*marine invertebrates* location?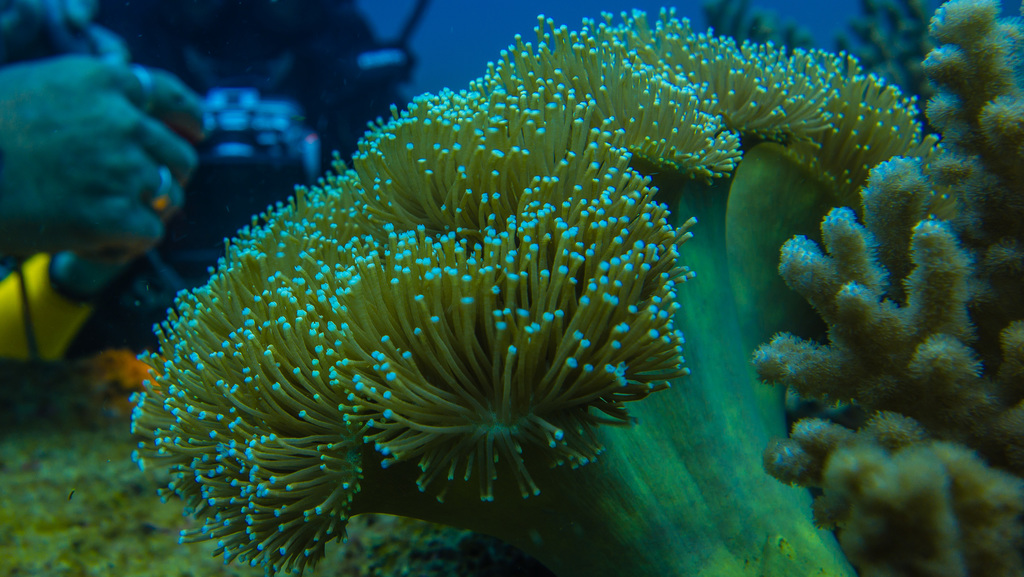
BBox(748, 0, 1023, 576)
